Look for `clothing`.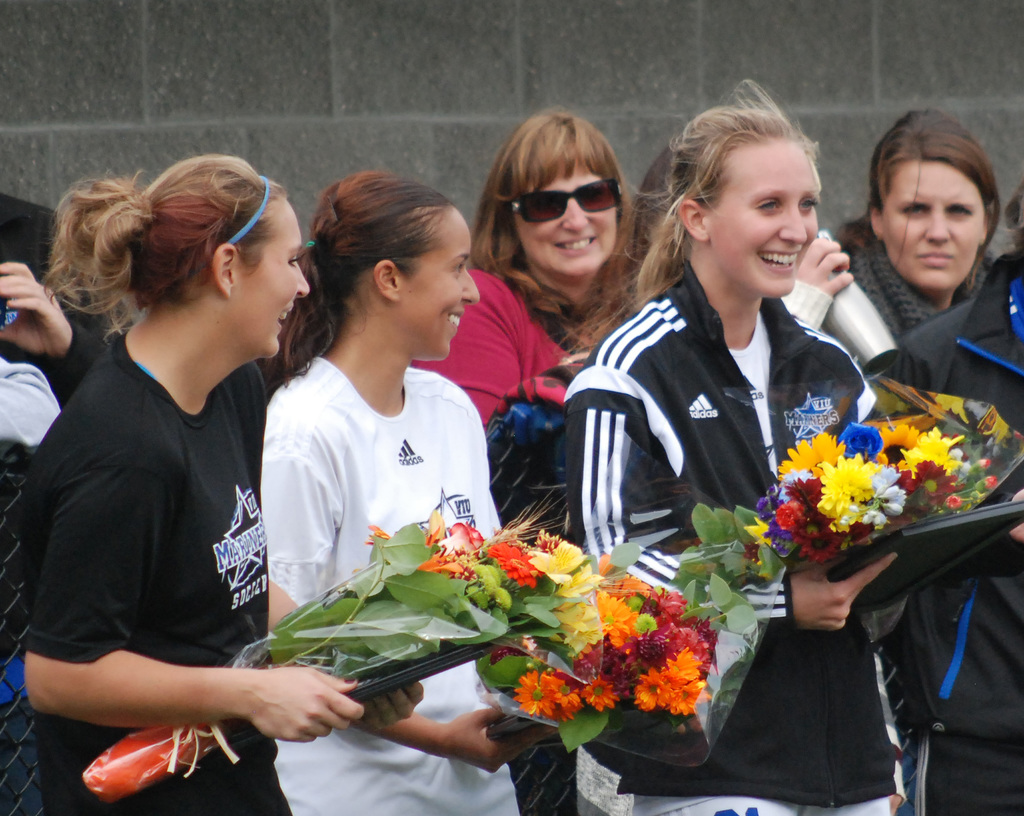
Found: [x1=558, y1=260, x2=1023, y2=813].
